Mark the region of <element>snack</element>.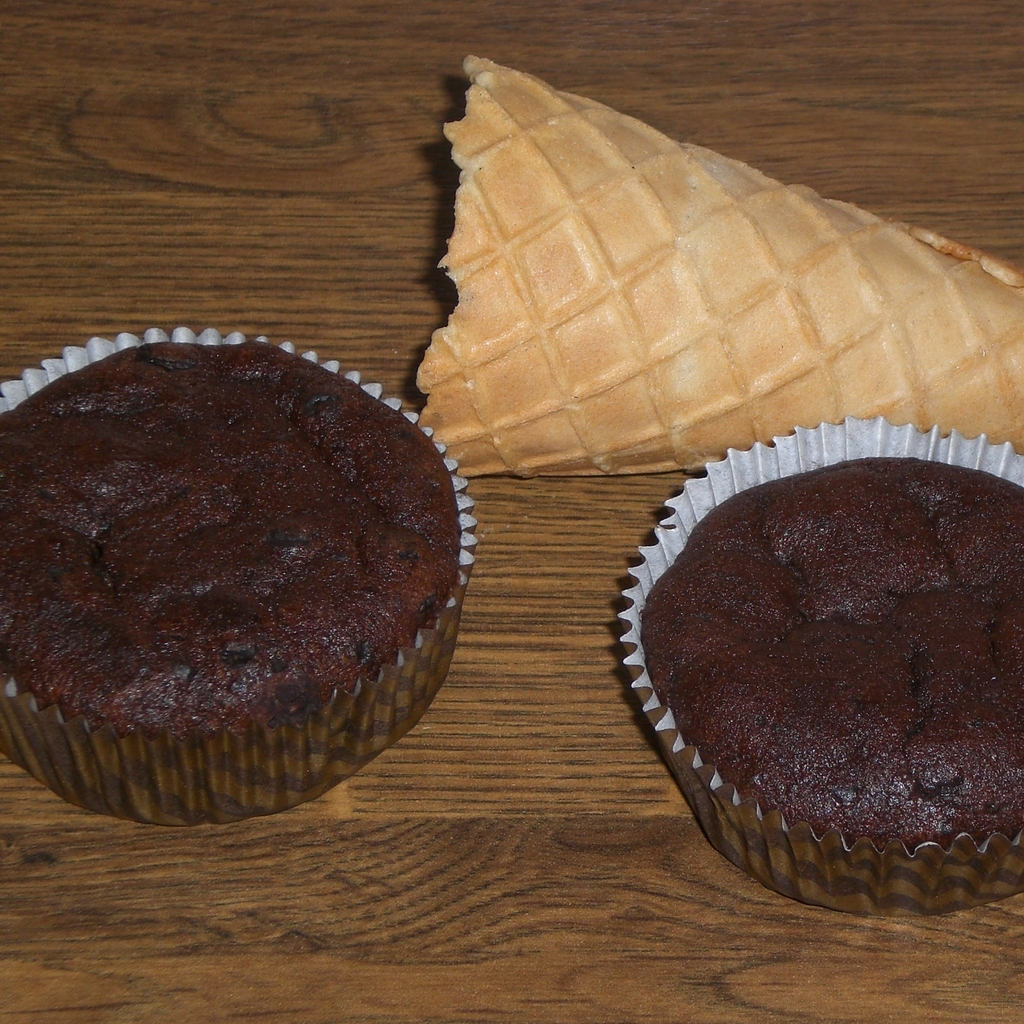
Region: [621, 417, 1023, 909].
